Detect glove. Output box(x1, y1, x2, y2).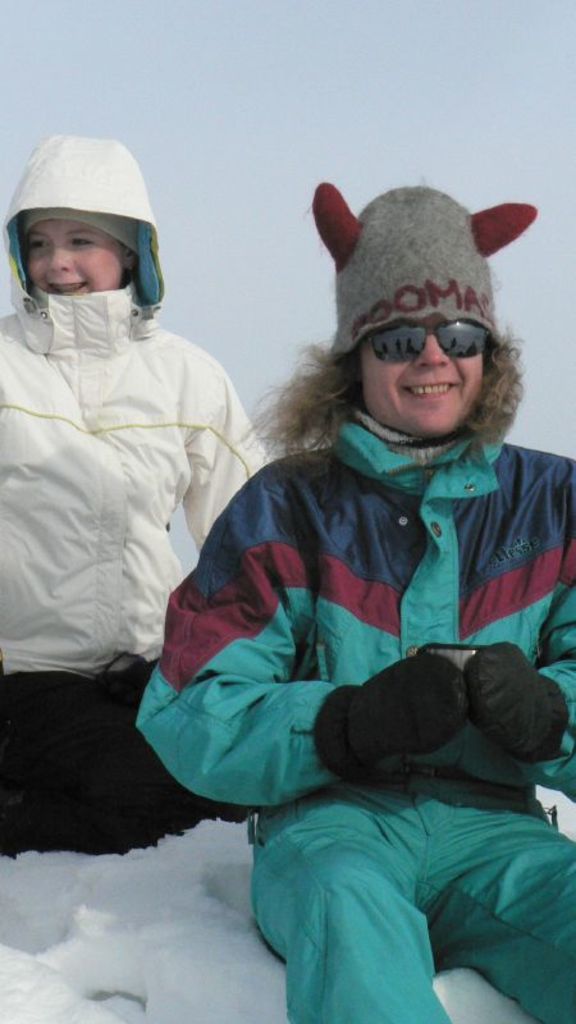
box(307, 646, 465, 767).
